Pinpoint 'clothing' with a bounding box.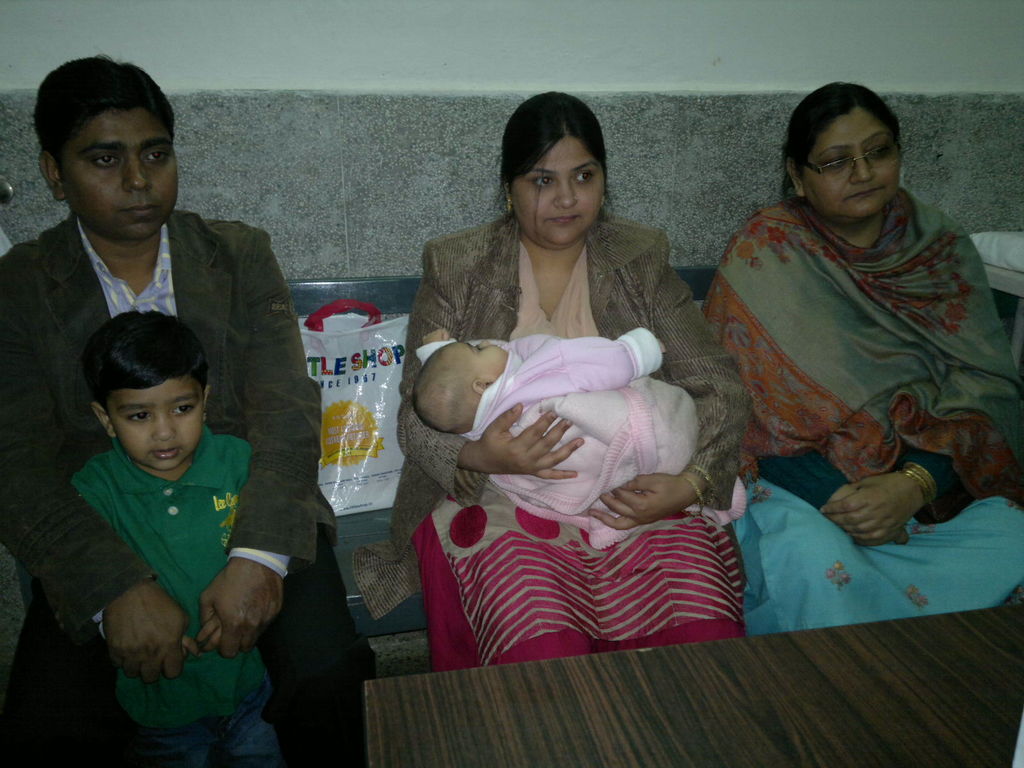
x1=405, y1=189, x2=739, y2=610.
